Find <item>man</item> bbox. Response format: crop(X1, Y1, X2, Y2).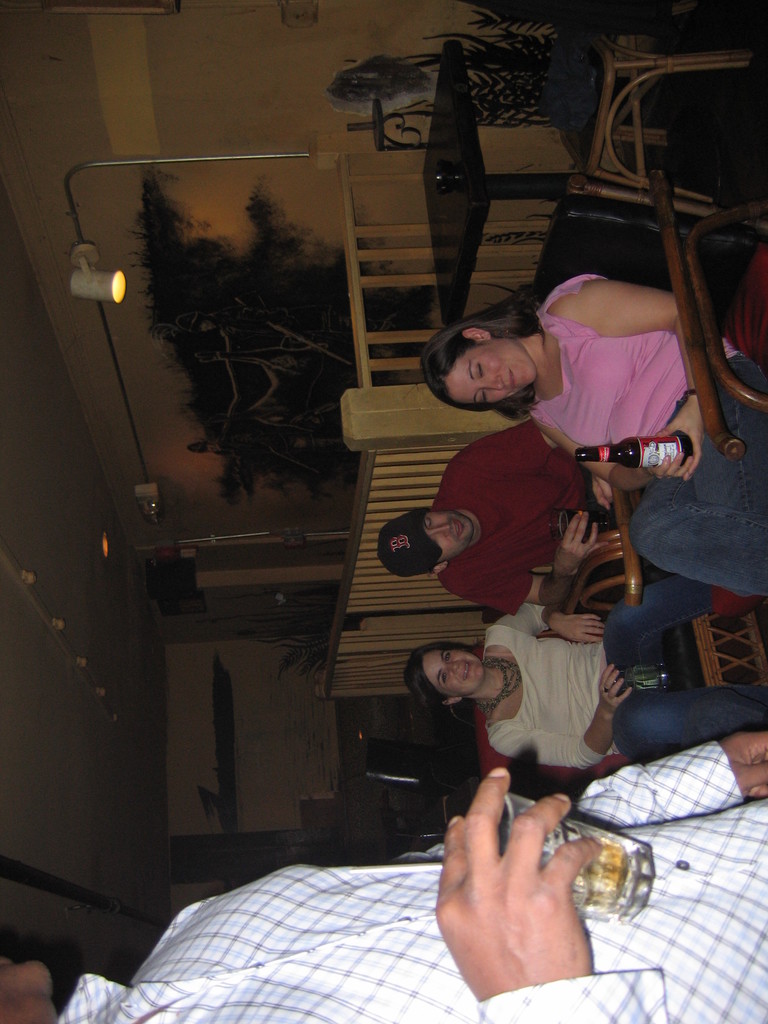
crop(380, 422, 604, 604).
